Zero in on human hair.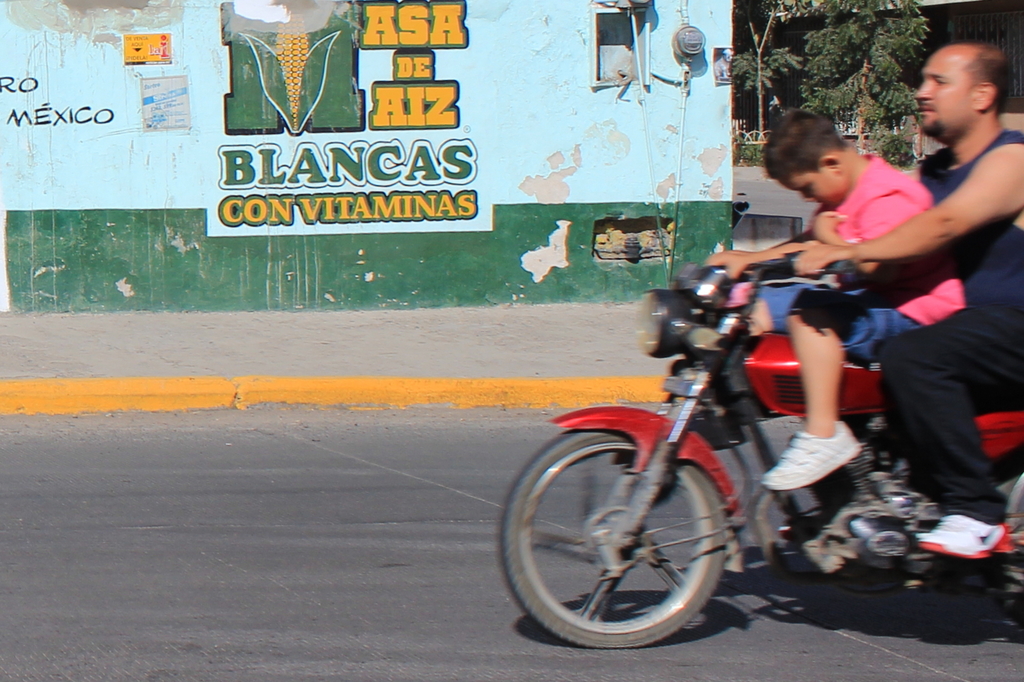
Zeroed in: locate(965, 47, 1014, 116).
